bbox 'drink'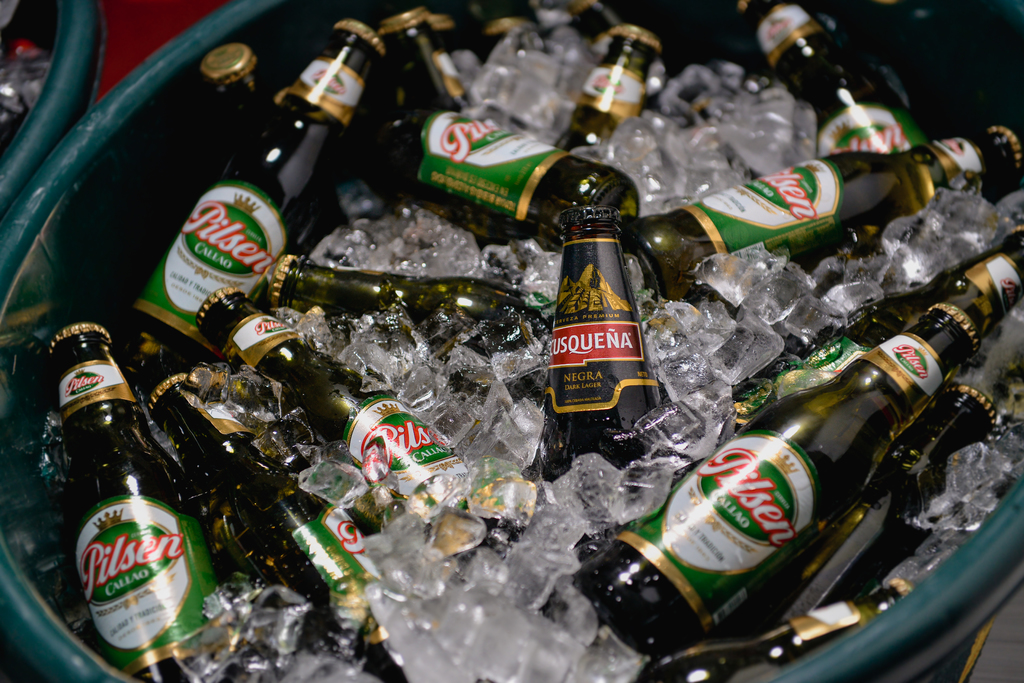
bbox=[259, 255, 552, 378]
